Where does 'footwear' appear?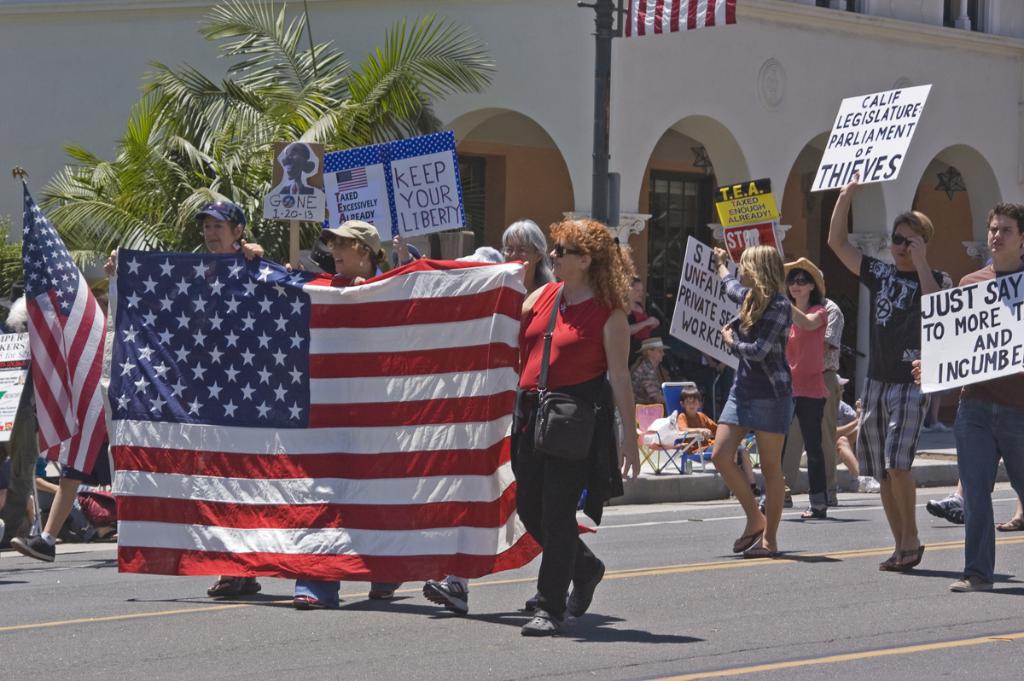
Appears at BBox(952, 576, 993, 593).
